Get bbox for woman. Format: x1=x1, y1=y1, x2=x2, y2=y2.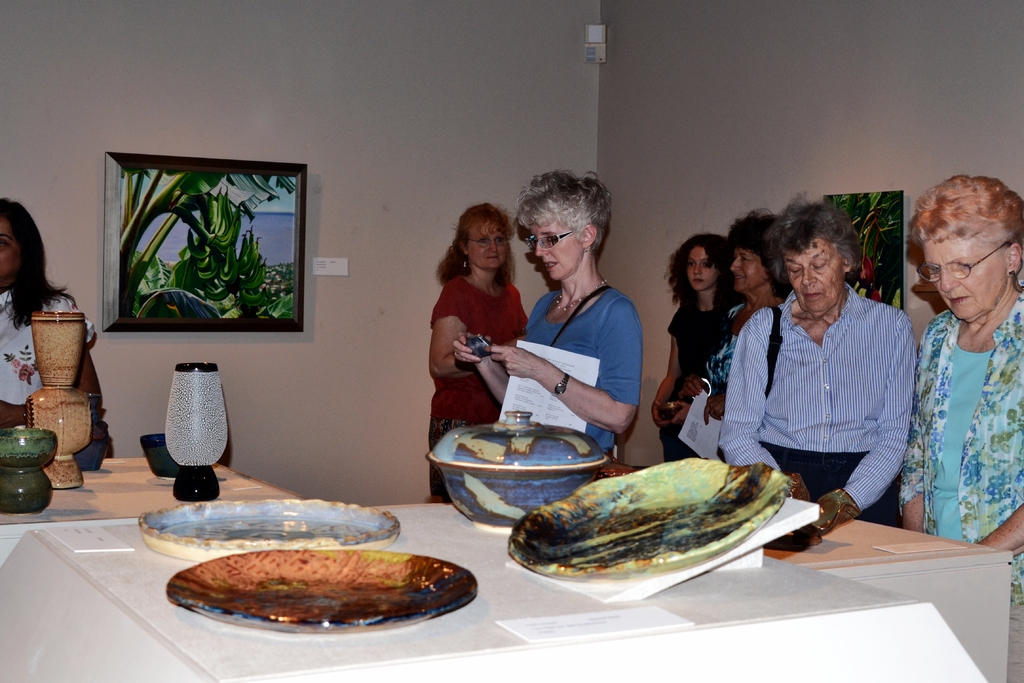
x1=654, y1=234, x2=750, y2=463.
